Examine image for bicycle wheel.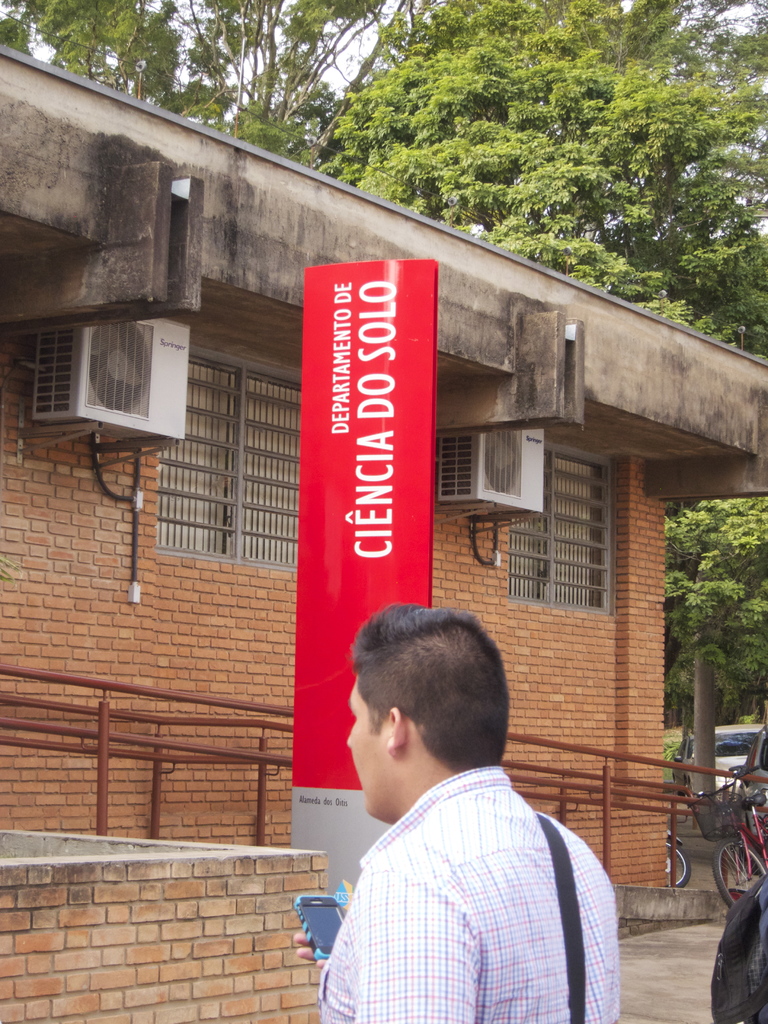
Examination result: bbox=(708, 837, 766, 908).
